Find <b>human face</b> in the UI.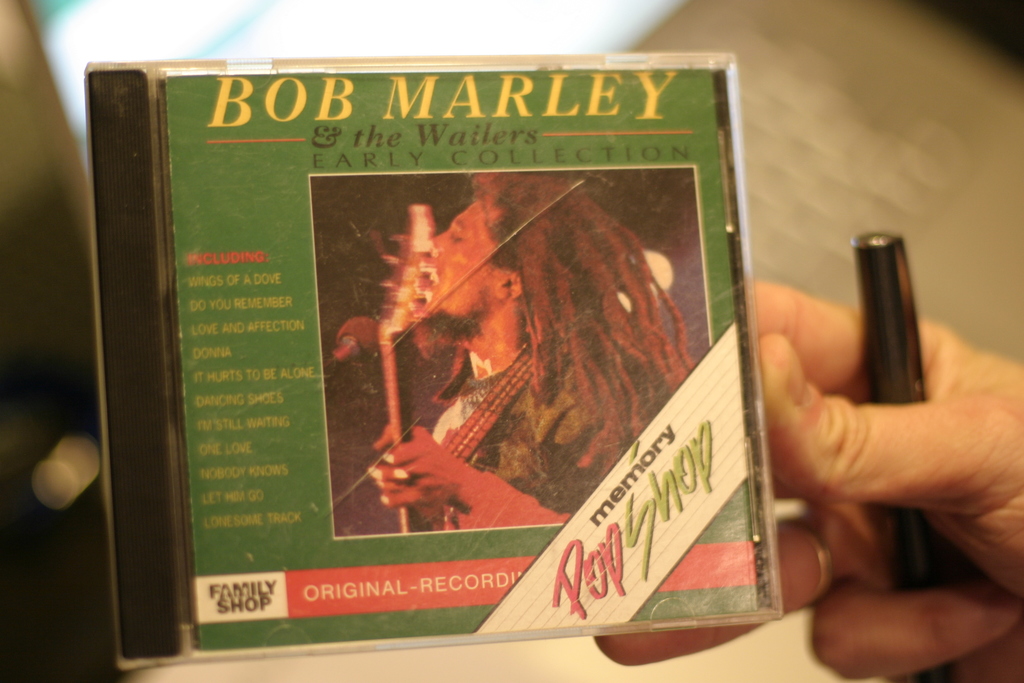
UI element at [420,202,500,329].
